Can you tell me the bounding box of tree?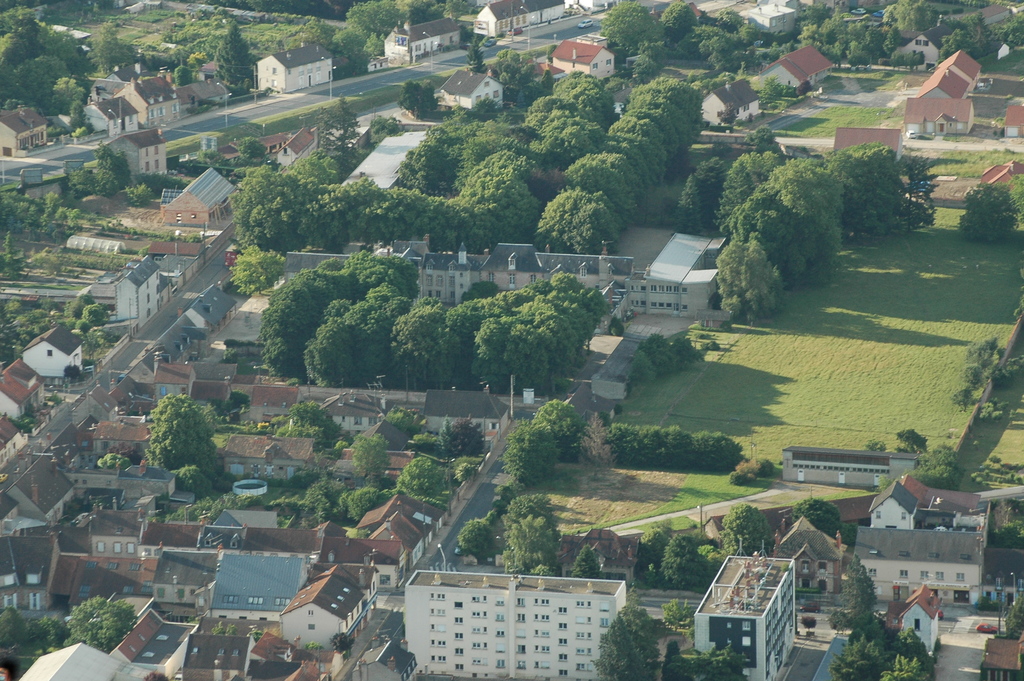
<box>533,398,589,464</box>.
